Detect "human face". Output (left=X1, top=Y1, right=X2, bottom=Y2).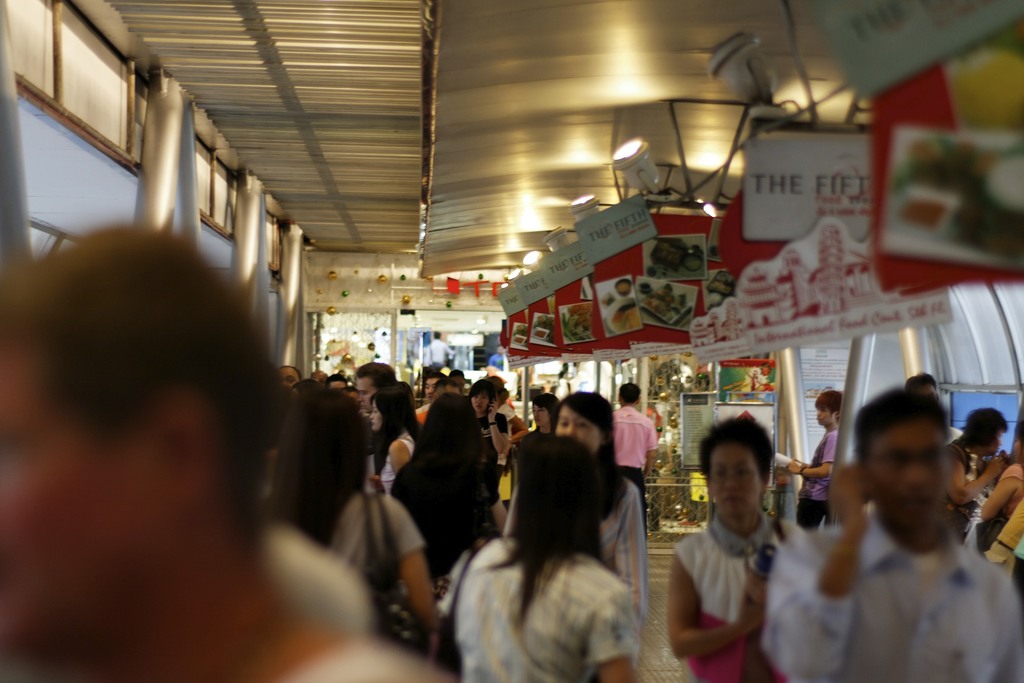
(left=981, top=428, right=1007, bottom=458).
